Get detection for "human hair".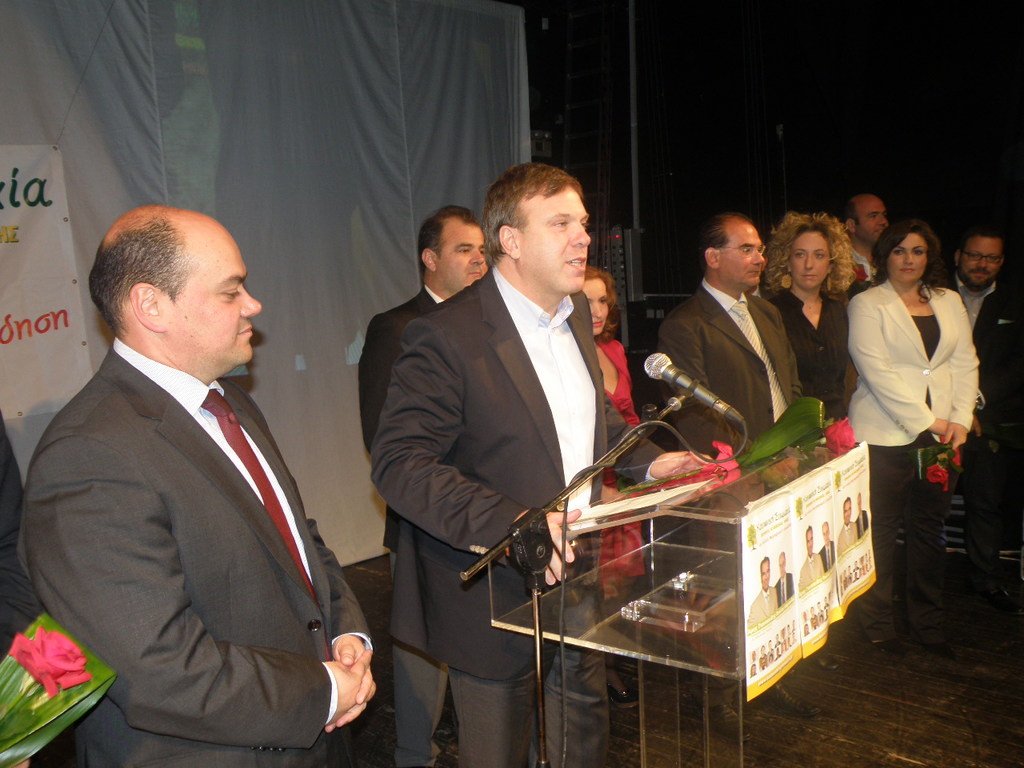
Detection: x1=841, y1=189, x2=861, y2=230.
